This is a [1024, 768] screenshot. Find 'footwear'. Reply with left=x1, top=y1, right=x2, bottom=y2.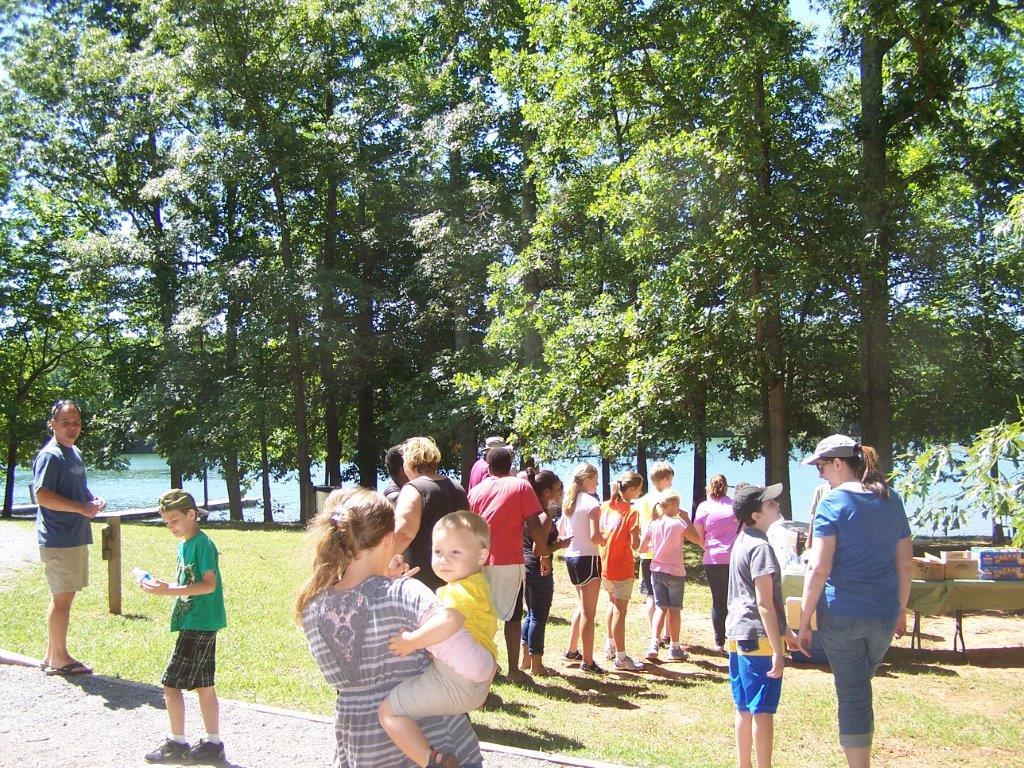
left=147, top=734, right=196, bottom=758.
